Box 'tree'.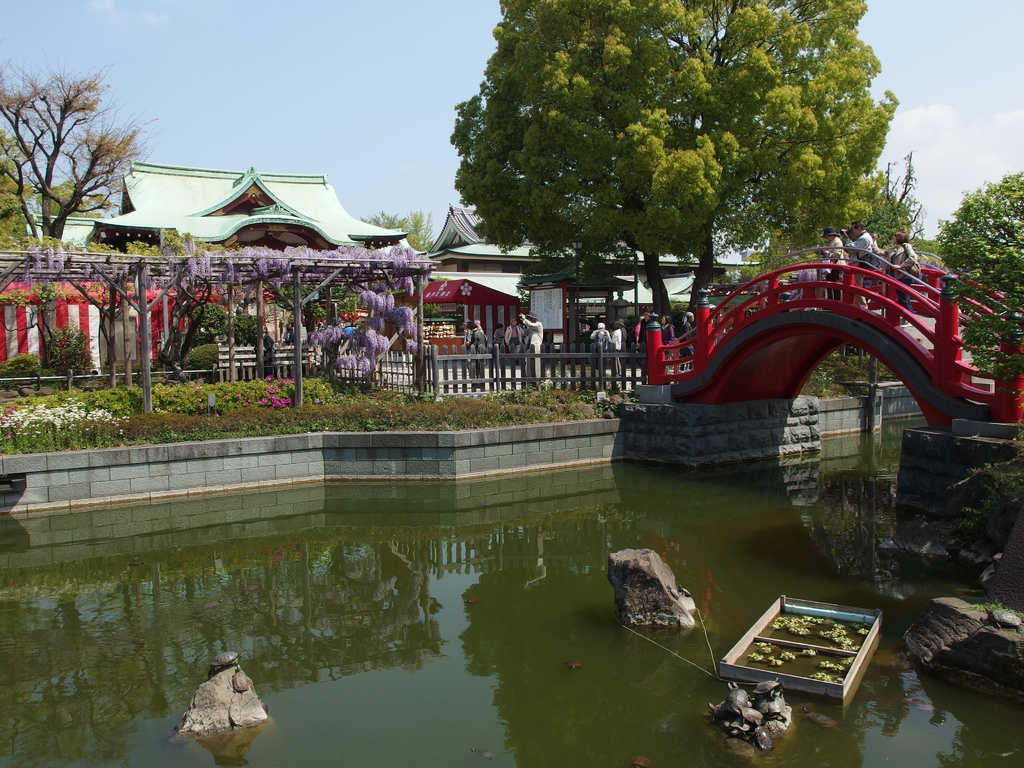
bbox=(724, 143, 927, 287).
